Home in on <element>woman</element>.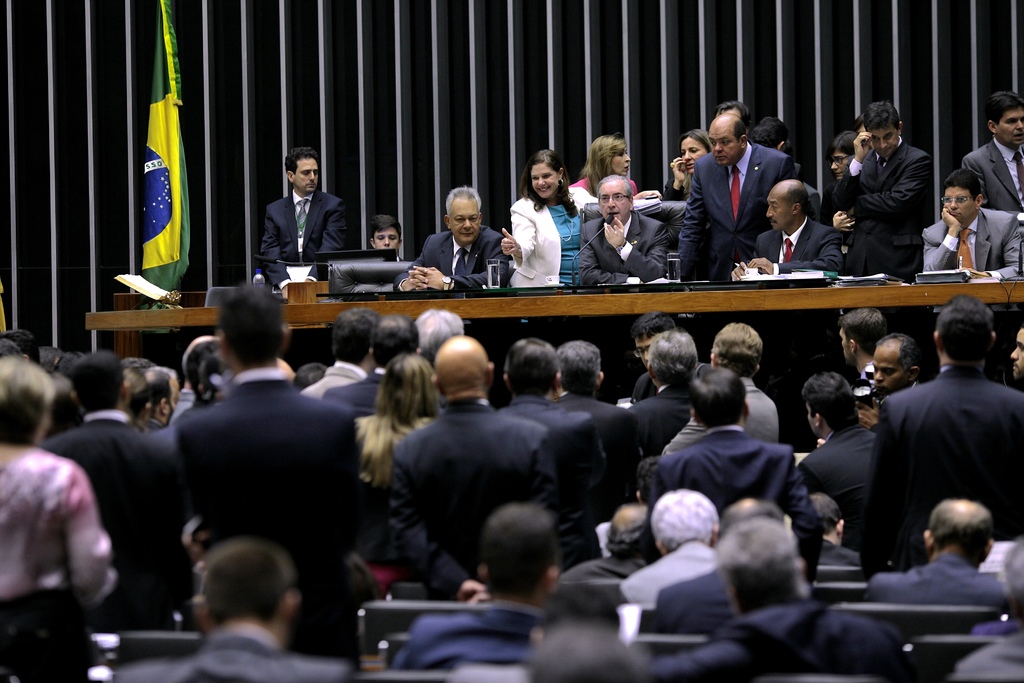
Homed in at left=354, top=349, right=436, bottom=518.
